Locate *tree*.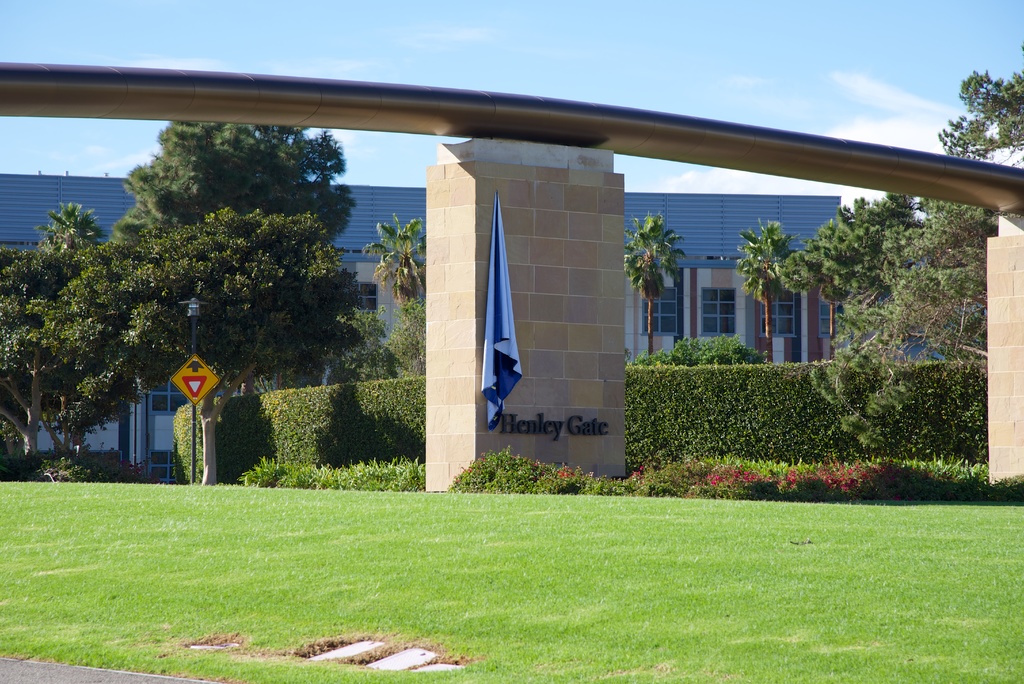
Bounding box: bbox=[736, 215, 799, 357].
